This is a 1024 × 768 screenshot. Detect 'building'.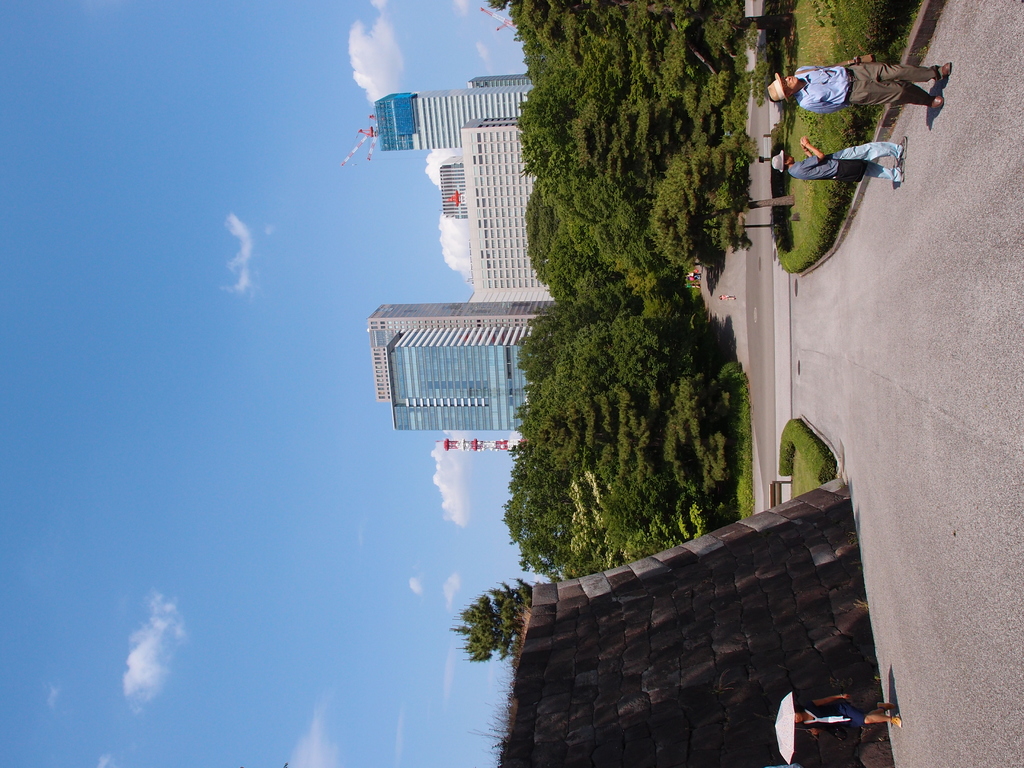
<bbox>472, 73, 533, 85</bbox>.
